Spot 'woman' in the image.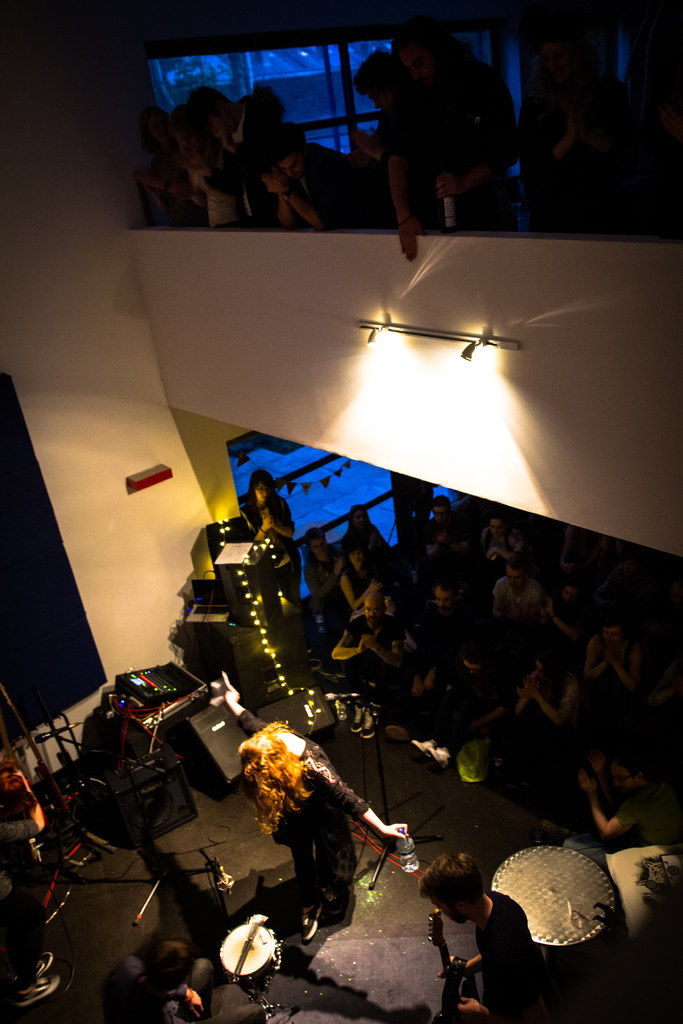
'woman' found at rect(332, 548, 379, 611).
